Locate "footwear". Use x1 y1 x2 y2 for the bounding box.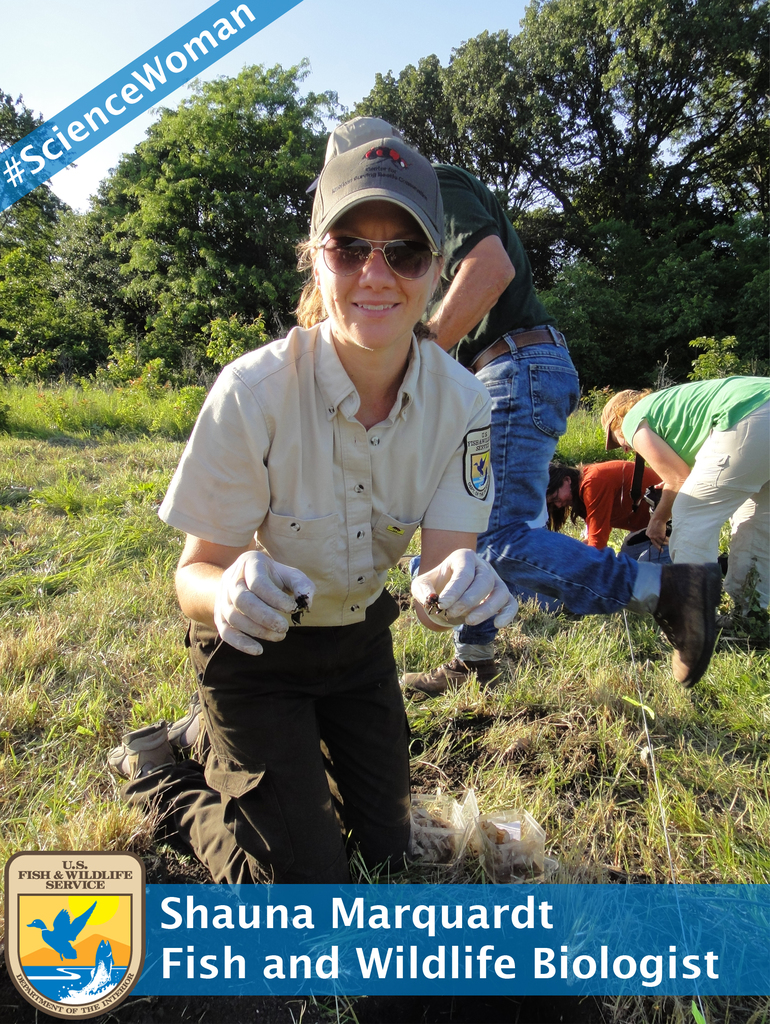
397 655 502 704.
